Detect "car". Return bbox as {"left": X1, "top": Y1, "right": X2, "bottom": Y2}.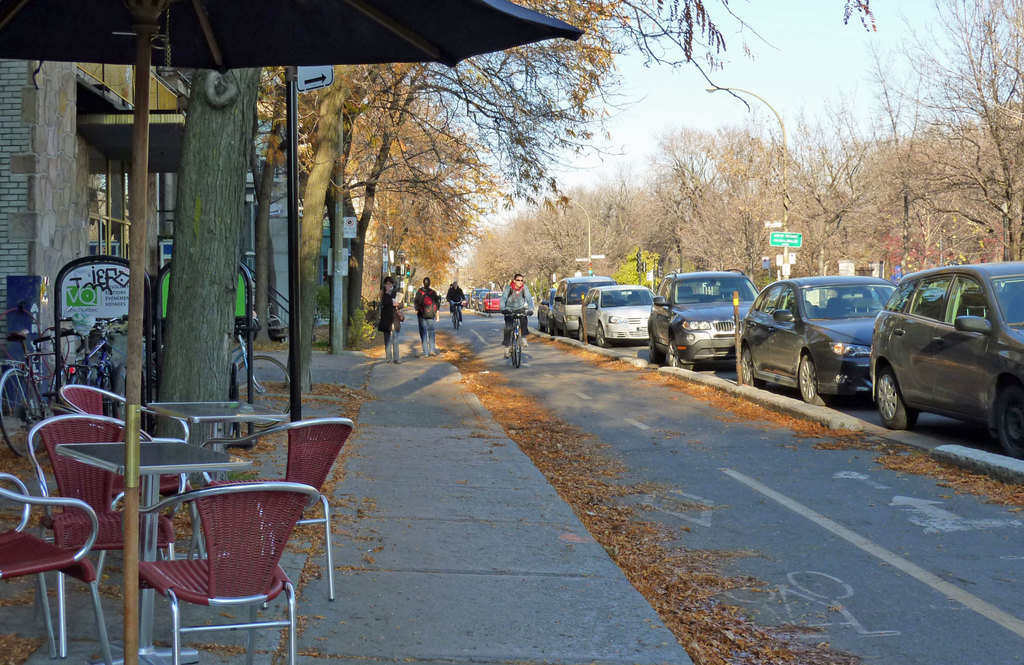
{"left": 538, "top": 286, "right": 556, "bottom": 331}.
